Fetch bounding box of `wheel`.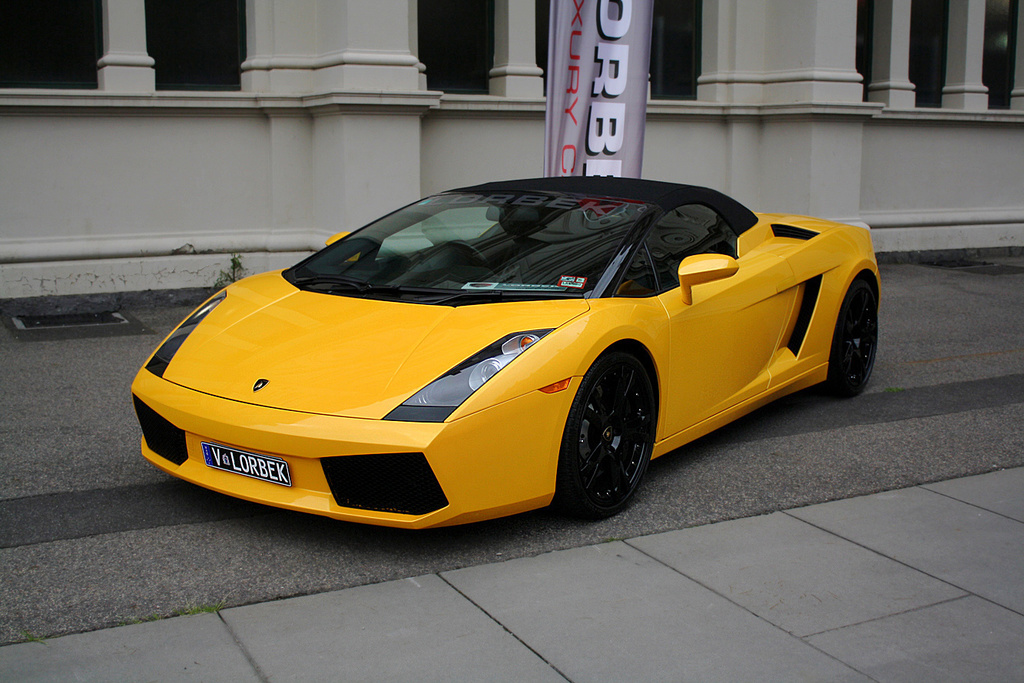
Bbox: [815,277,880,396].
